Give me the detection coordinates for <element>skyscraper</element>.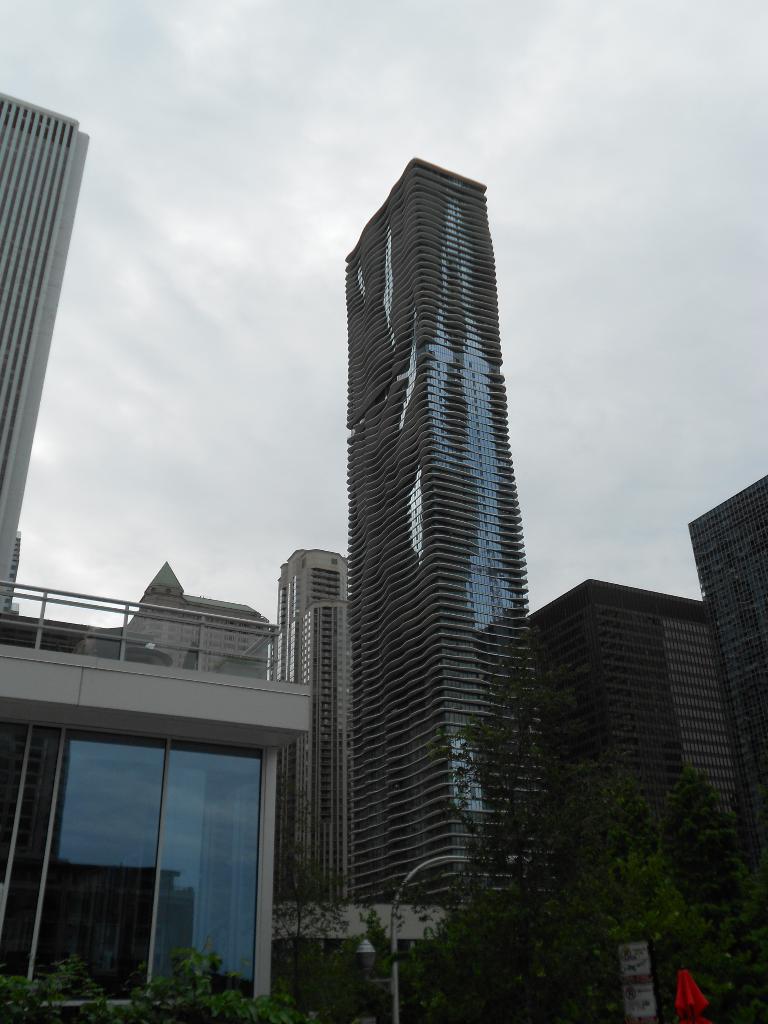
<bbox>688, 470, 767, 844</bbox>.
